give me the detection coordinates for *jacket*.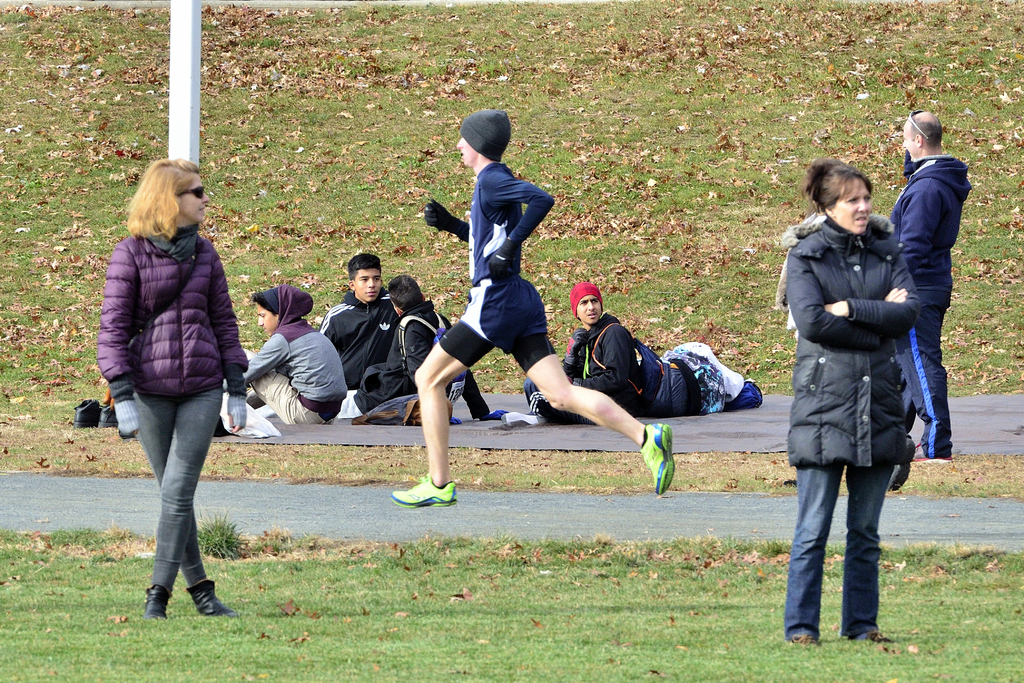
box(783, 215, 929, 478).
